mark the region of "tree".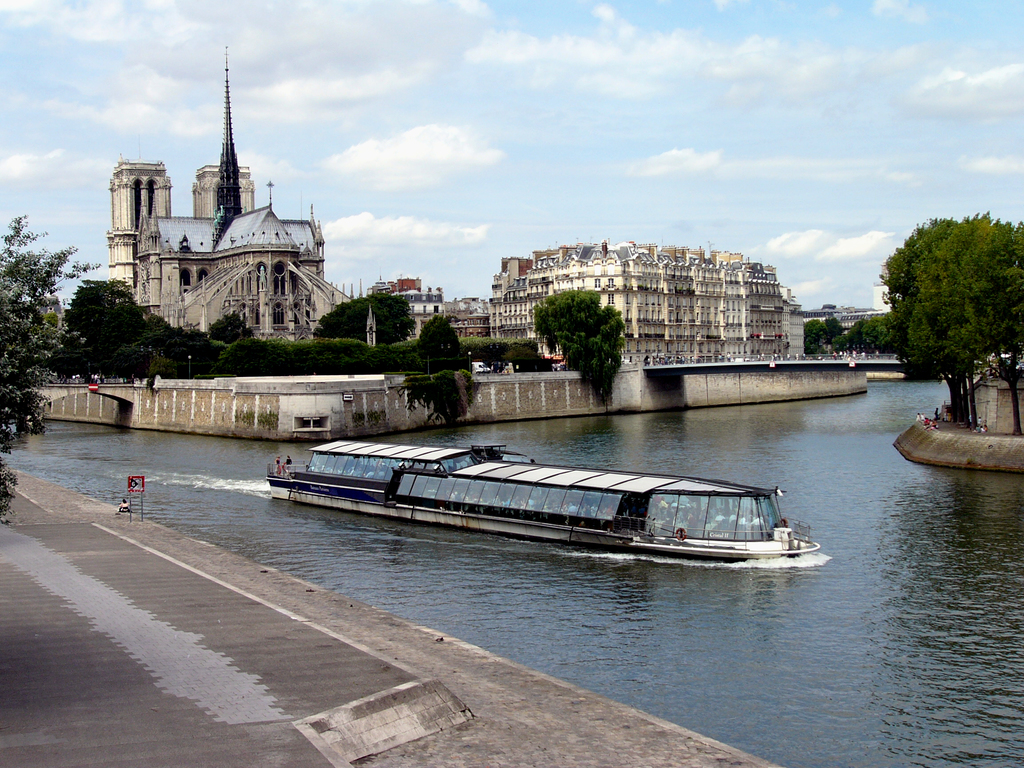
Region: crop(211, 310, 252, 355).
